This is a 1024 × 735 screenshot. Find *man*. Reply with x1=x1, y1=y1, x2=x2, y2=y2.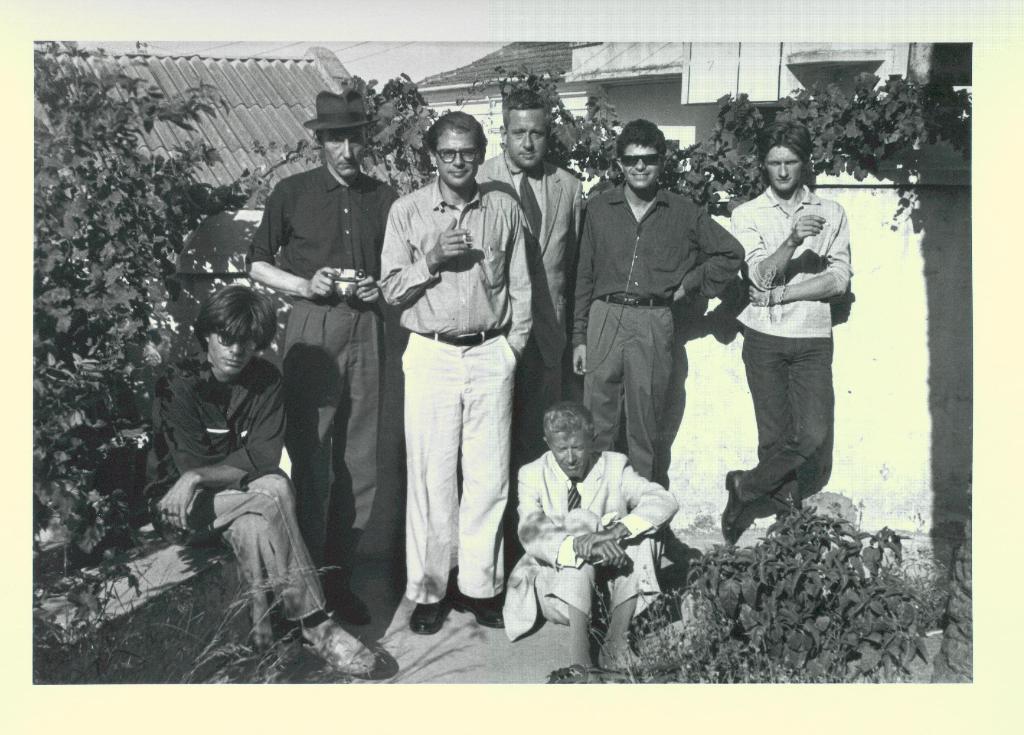
x1=720, y1=118, x2=854, y2=537.
